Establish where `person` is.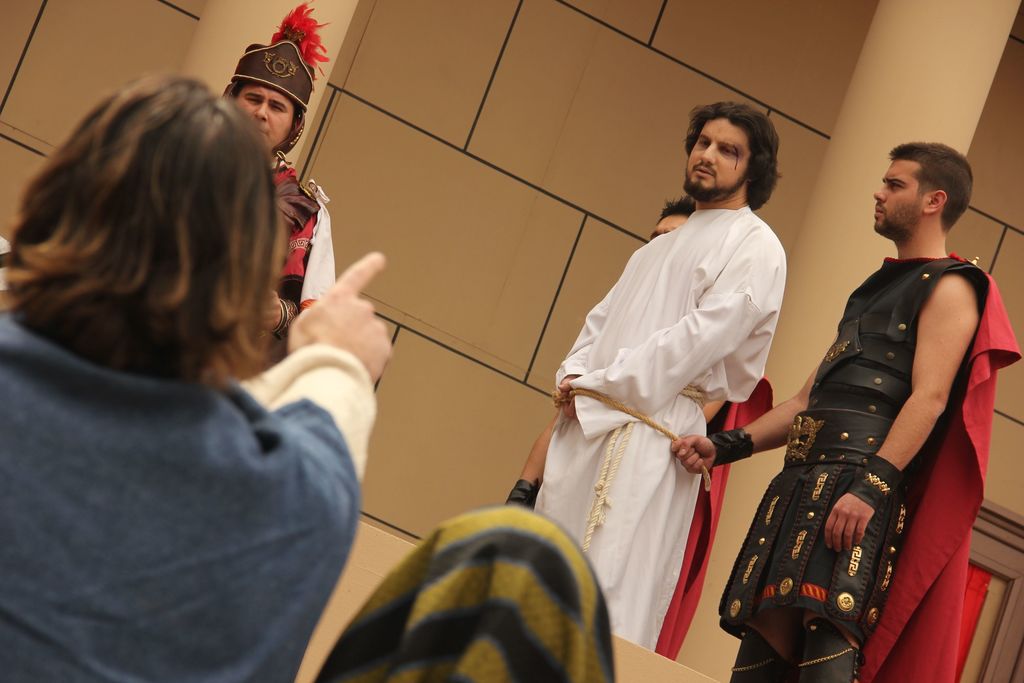
Established at locate(0, 78, 393, 682).
